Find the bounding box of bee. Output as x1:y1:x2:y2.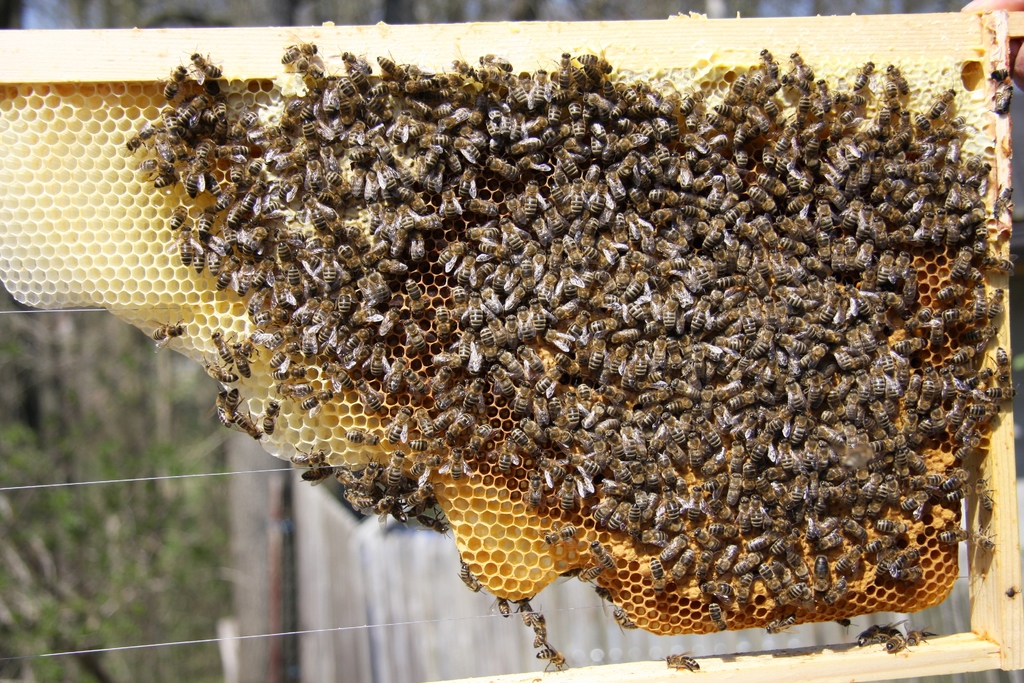
600:478:632:494.
